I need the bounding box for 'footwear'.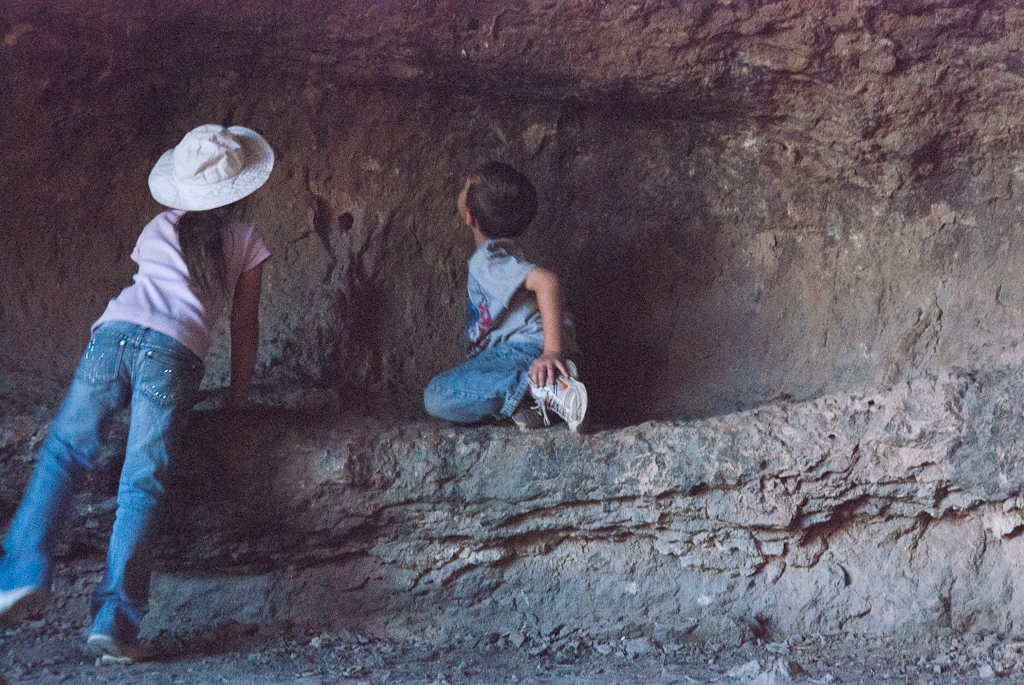
Here it is: 88:631:141:667.
